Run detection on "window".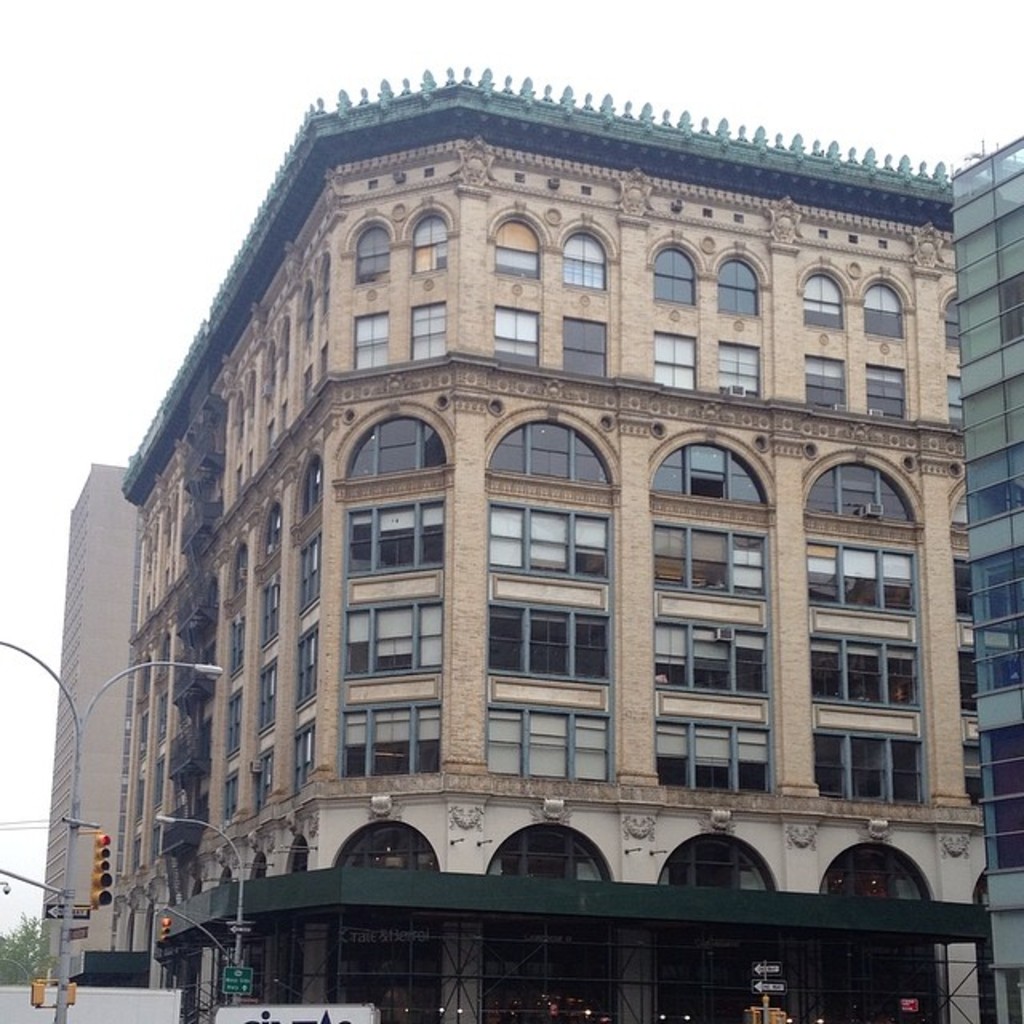
Result: Rect(810, 640, 931, 707).
